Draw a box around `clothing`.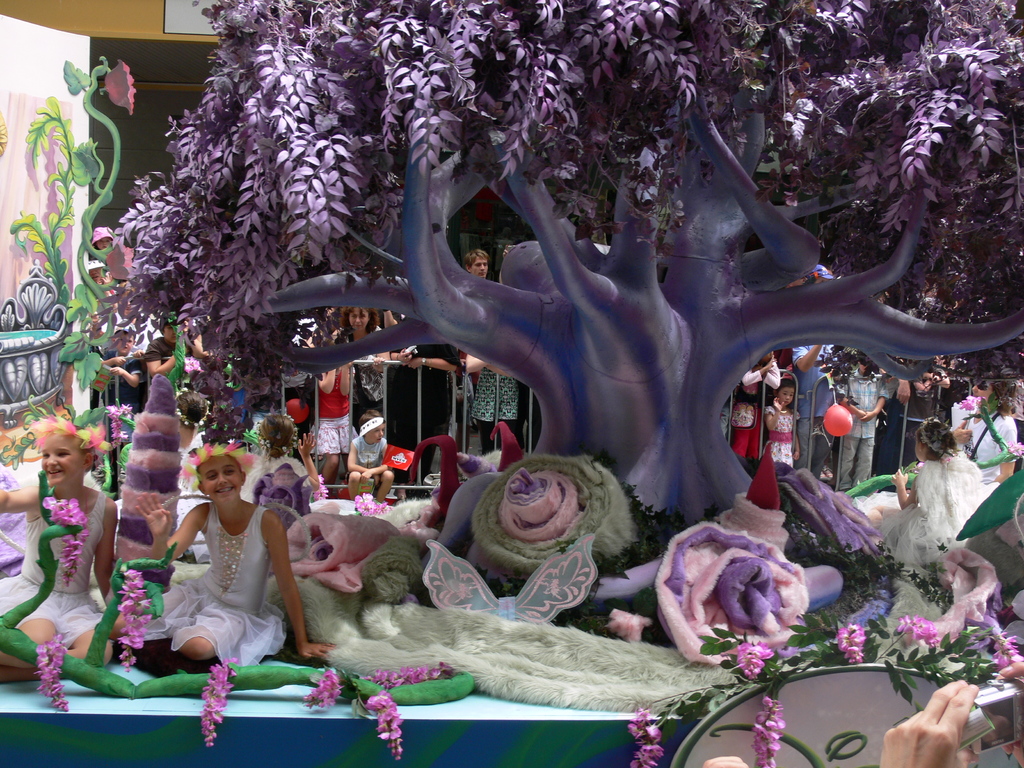
{"x1": 731, "y1": 356, "x2": 780, "y2": 461}.
